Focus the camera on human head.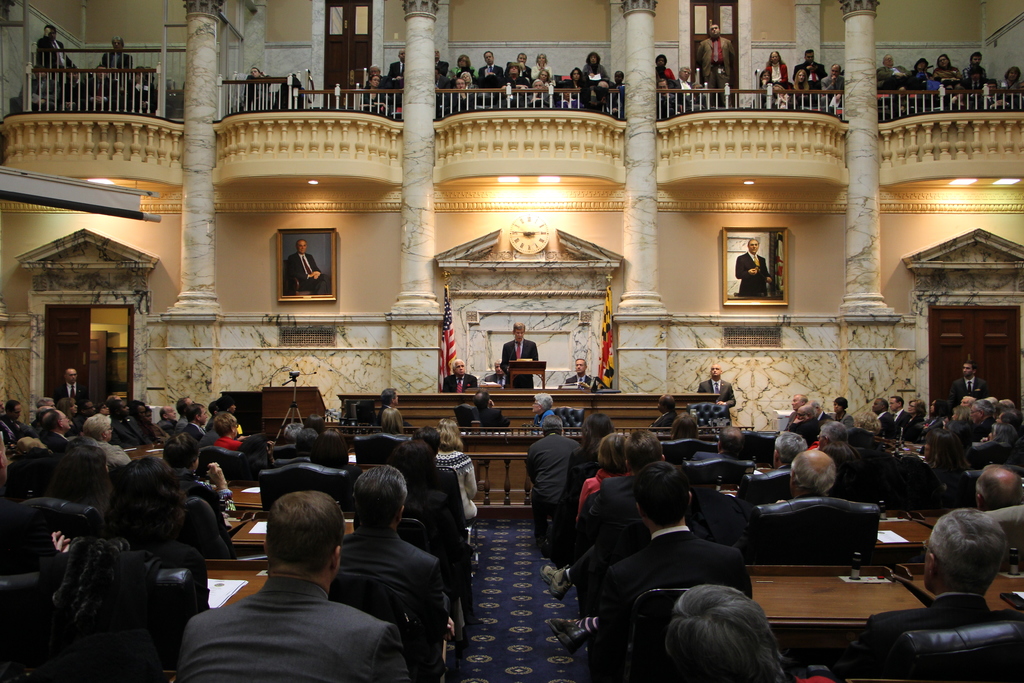
Focus region: box=[457, 53, 470, 69].
